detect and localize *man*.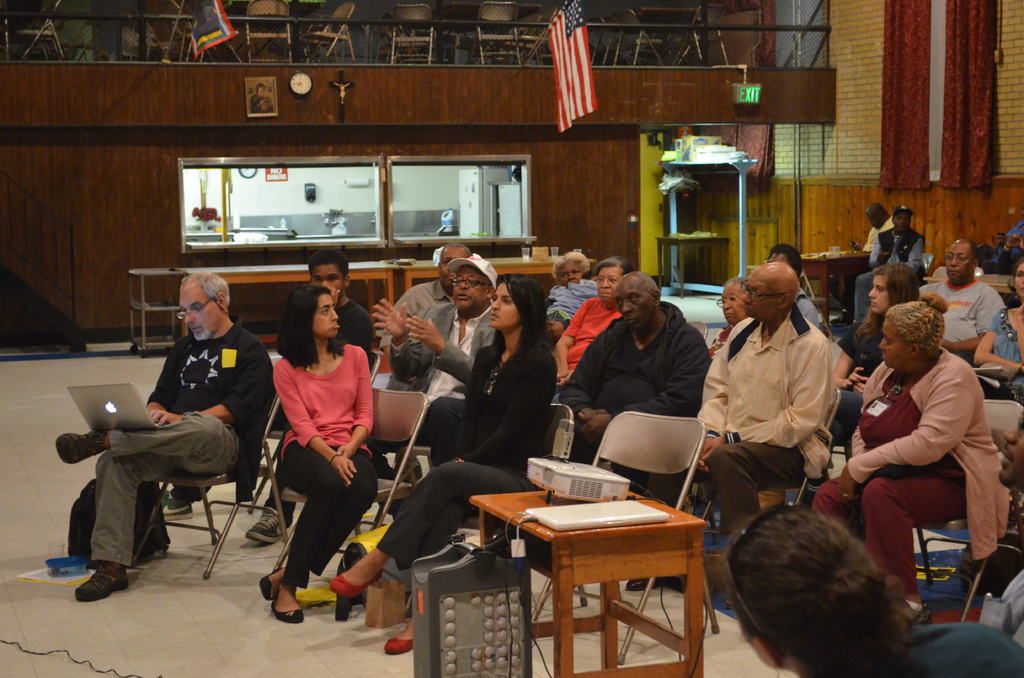
Localized at <bbox>657, 264, 836, 538</bbox>.
